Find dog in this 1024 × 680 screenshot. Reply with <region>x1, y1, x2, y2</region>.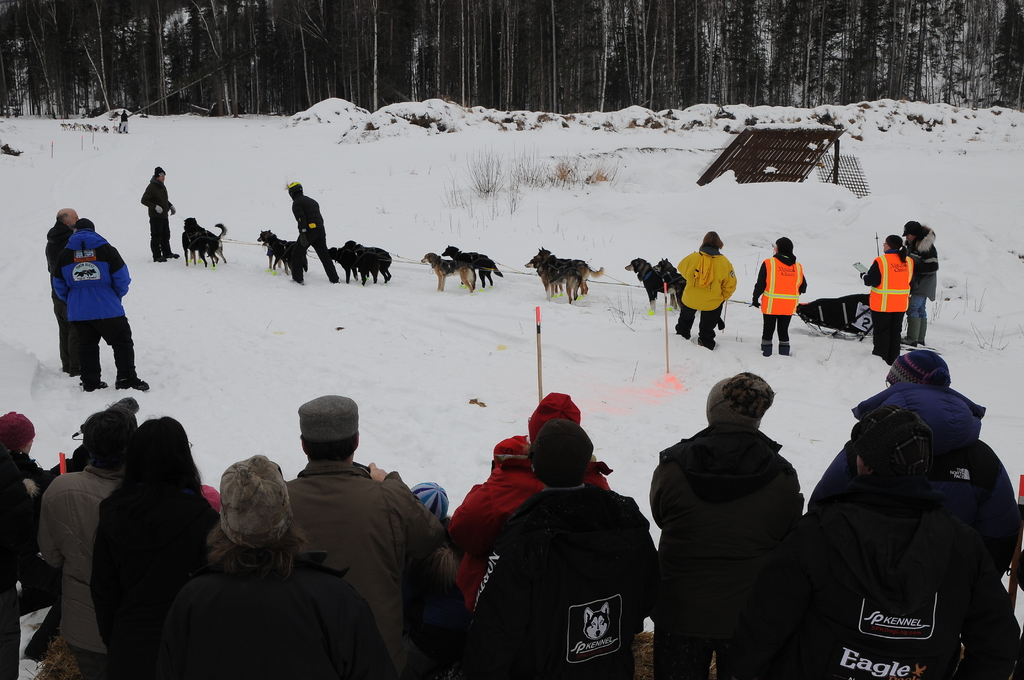
<region>180, 229, 220, 267</region>.
